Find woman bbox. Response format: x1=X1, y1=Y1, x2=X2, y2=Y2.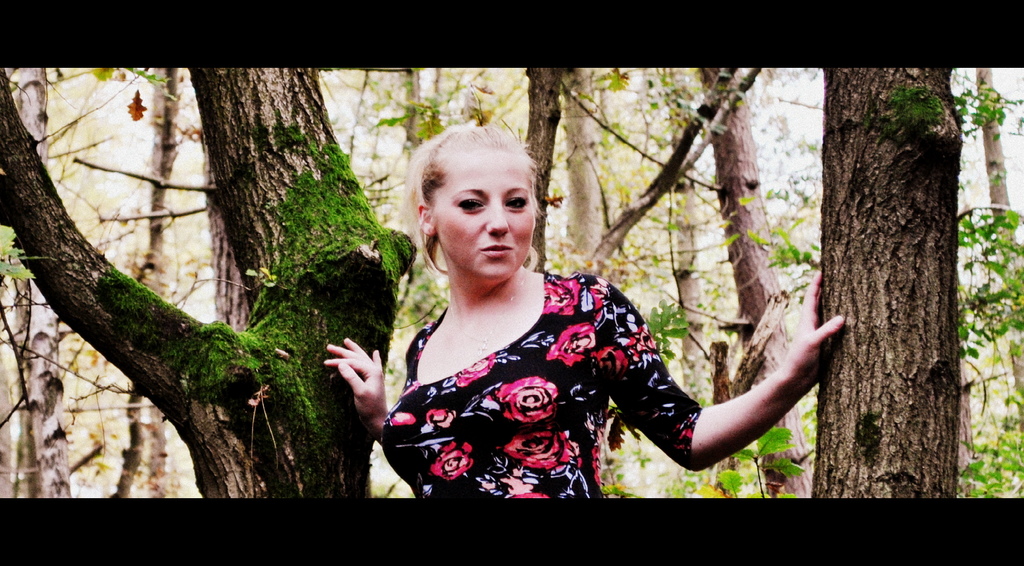
x1=322, y1=118, x2=848, y2=504.
